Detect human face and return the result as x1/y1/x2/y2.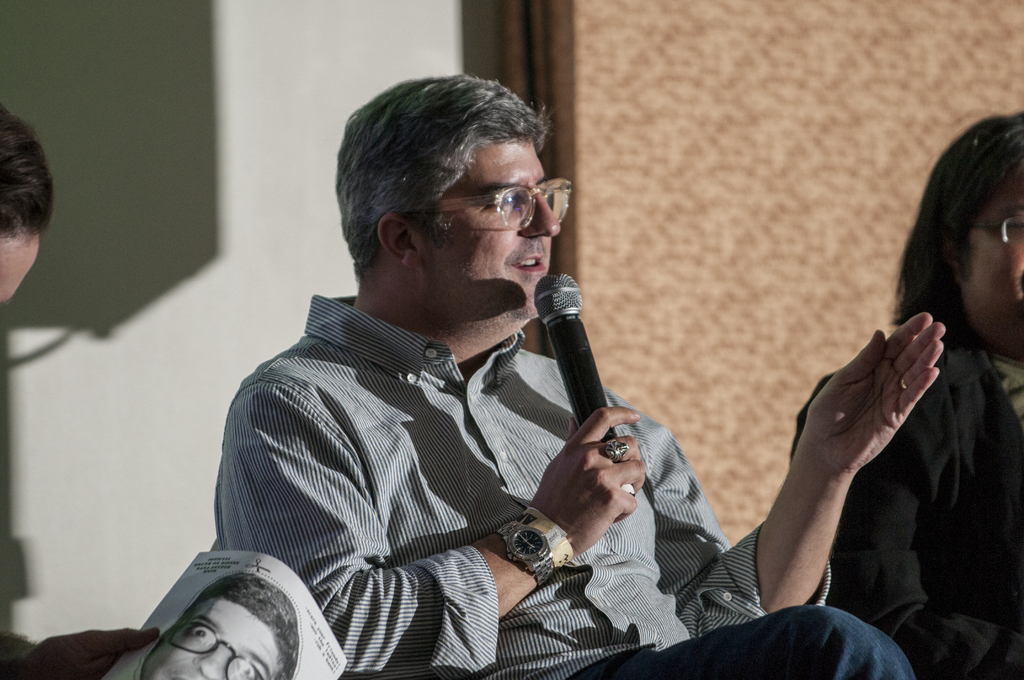
143/597/276/679.
